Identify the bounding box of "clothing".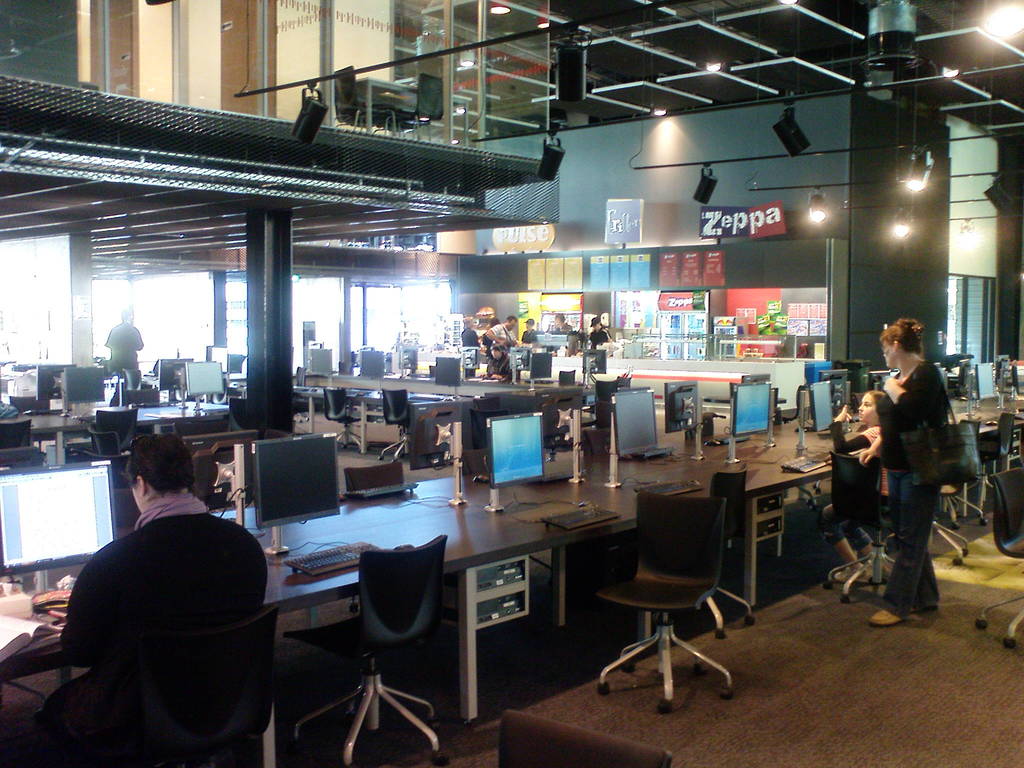
(521, 331, 532, 345).
